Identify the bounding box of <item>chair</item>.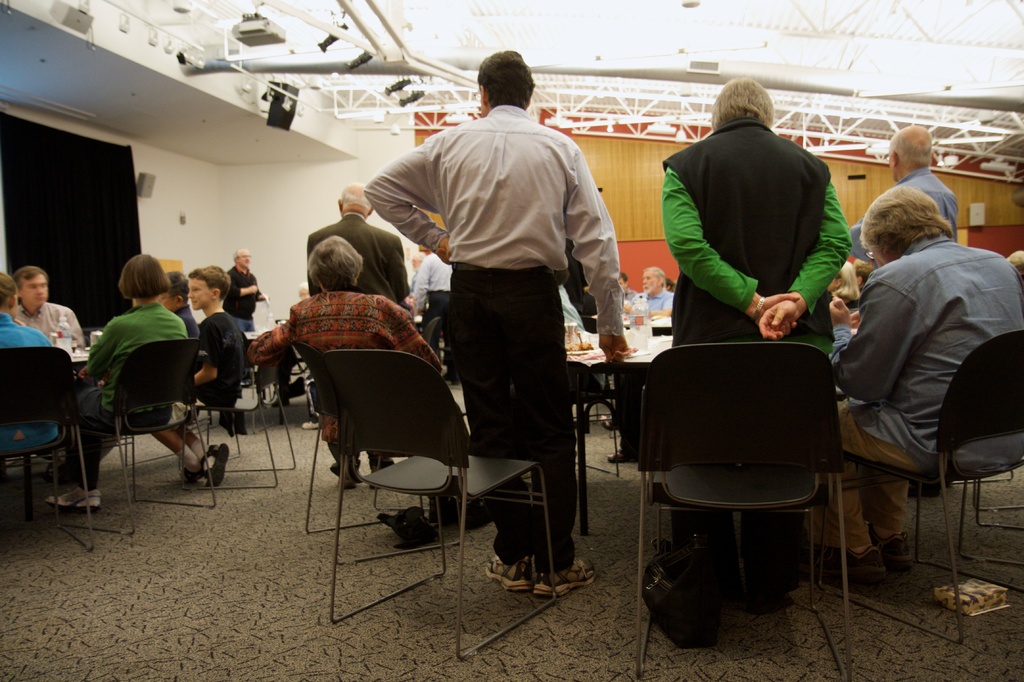
Rect(13, 342, 92, 549).
